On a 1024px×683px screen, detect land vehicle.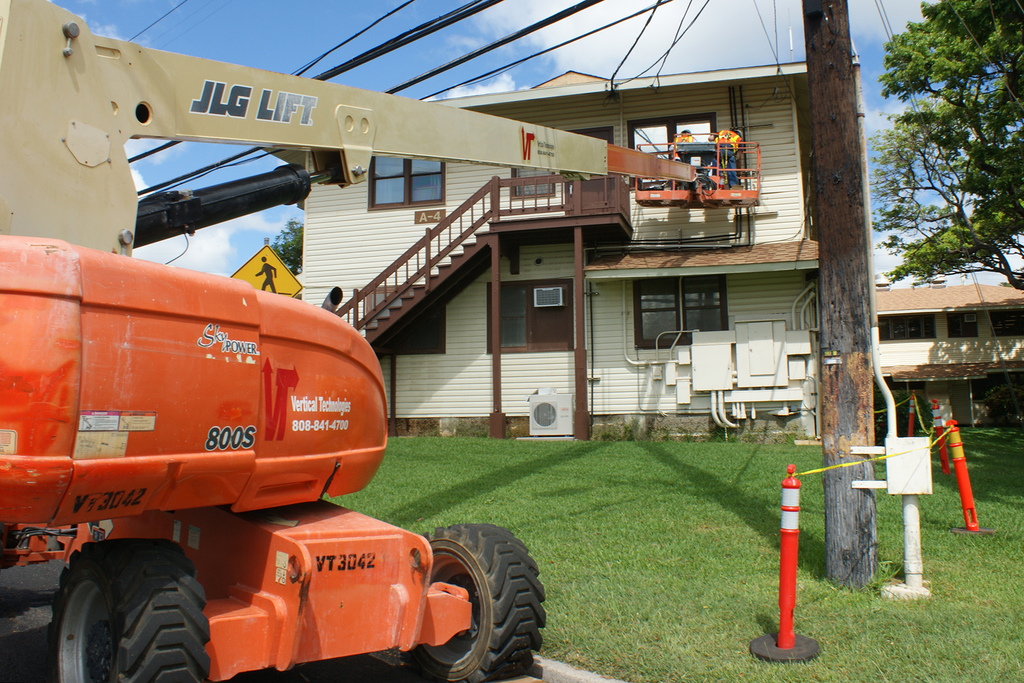
bbox=[0, 231, 544, 682].
